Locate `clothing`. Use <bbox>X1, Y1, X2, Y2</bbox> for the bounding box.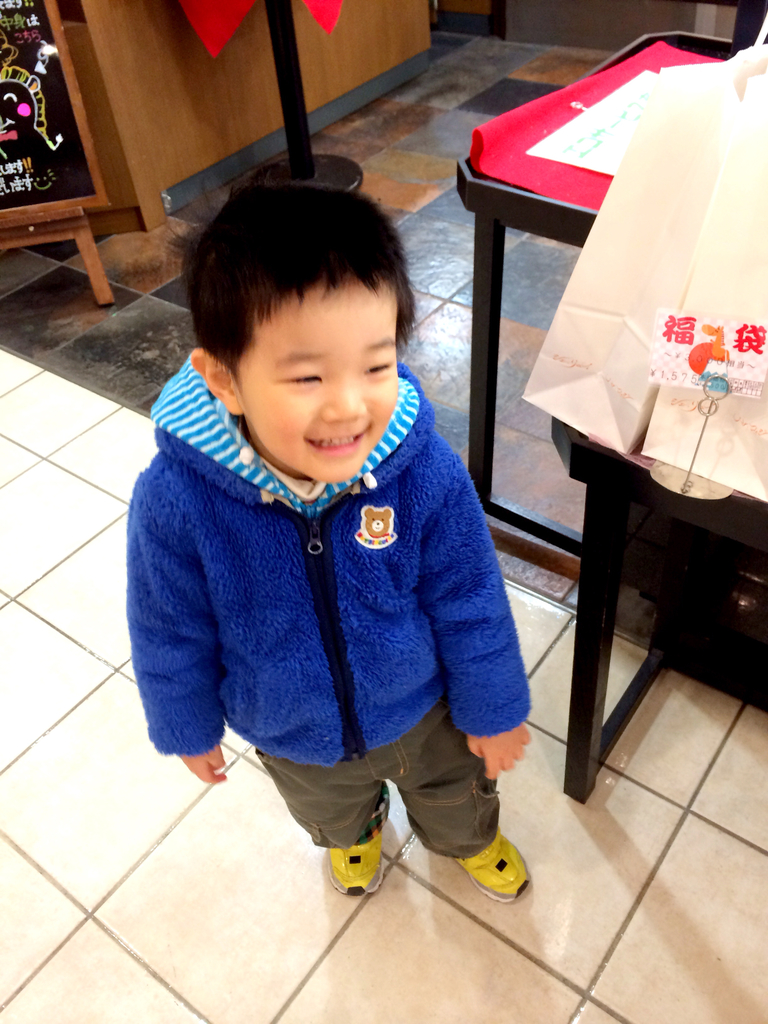
<bbox>105, 351, 538, 799</bbox>.
